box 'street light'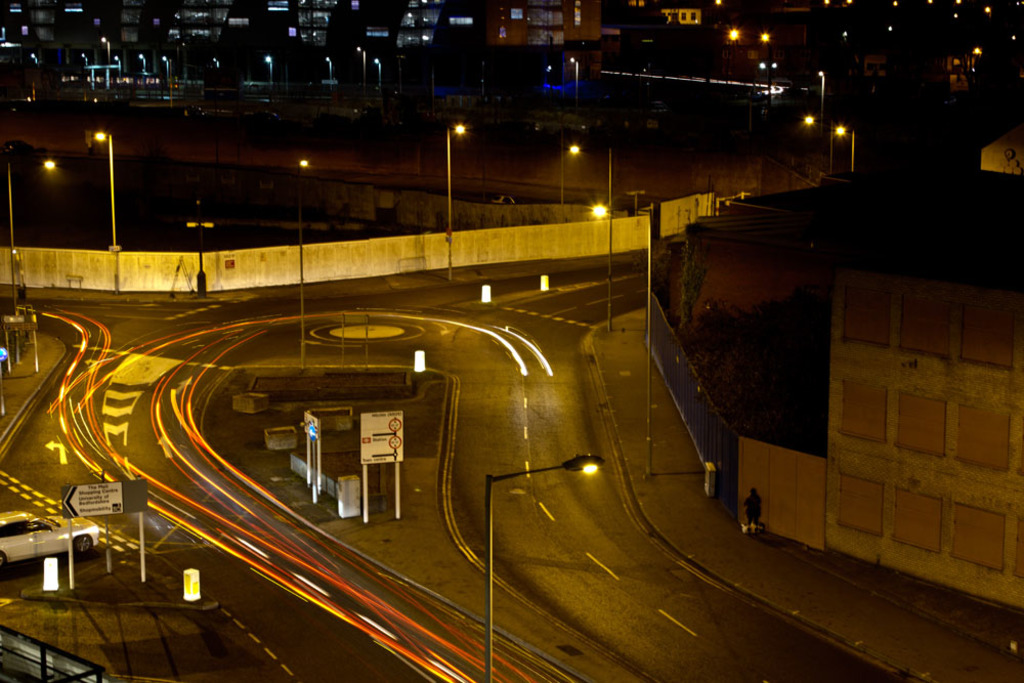
select_region(117, 55, 123, 96)
